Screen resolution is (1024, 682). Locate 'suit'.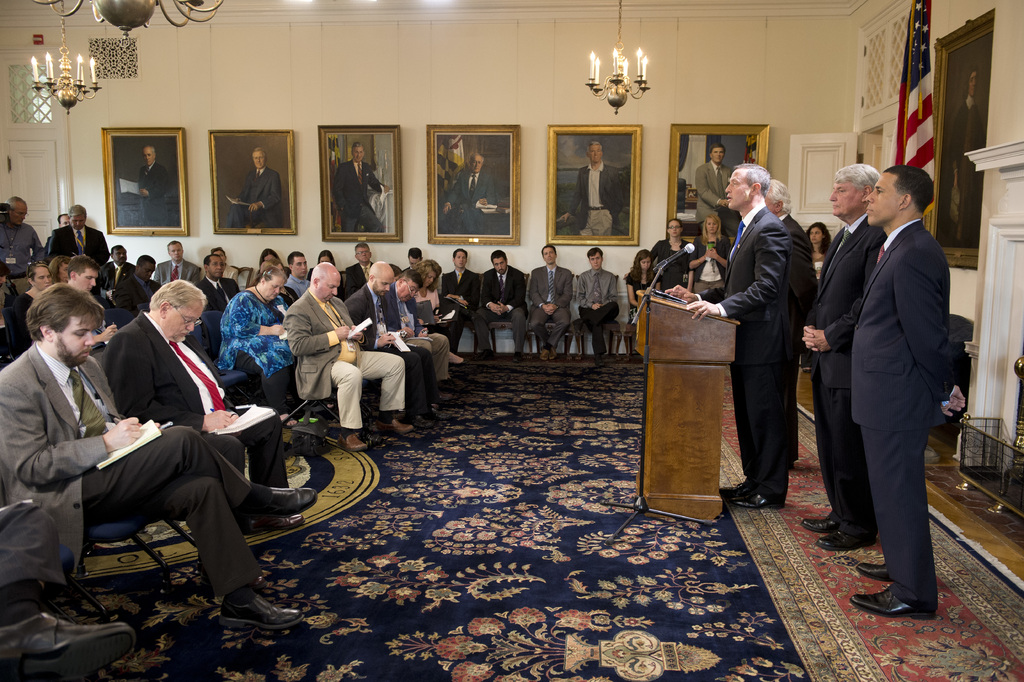
rect(797, 208, 890, 550).
